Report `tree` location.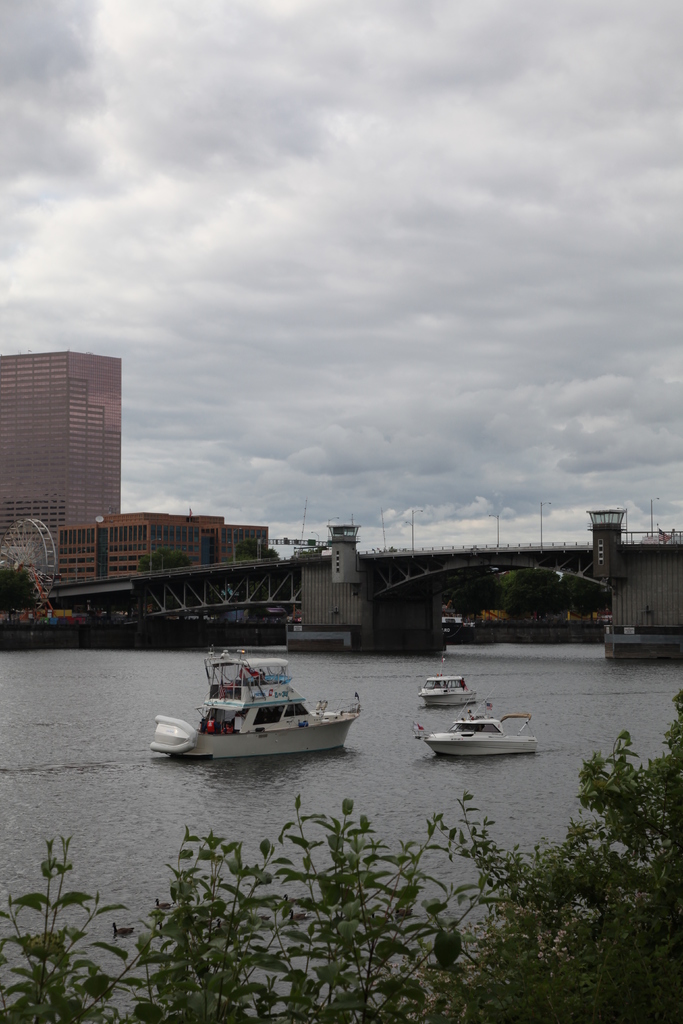
Report: <bbox>287, 541, 322, 557</bbox>.
